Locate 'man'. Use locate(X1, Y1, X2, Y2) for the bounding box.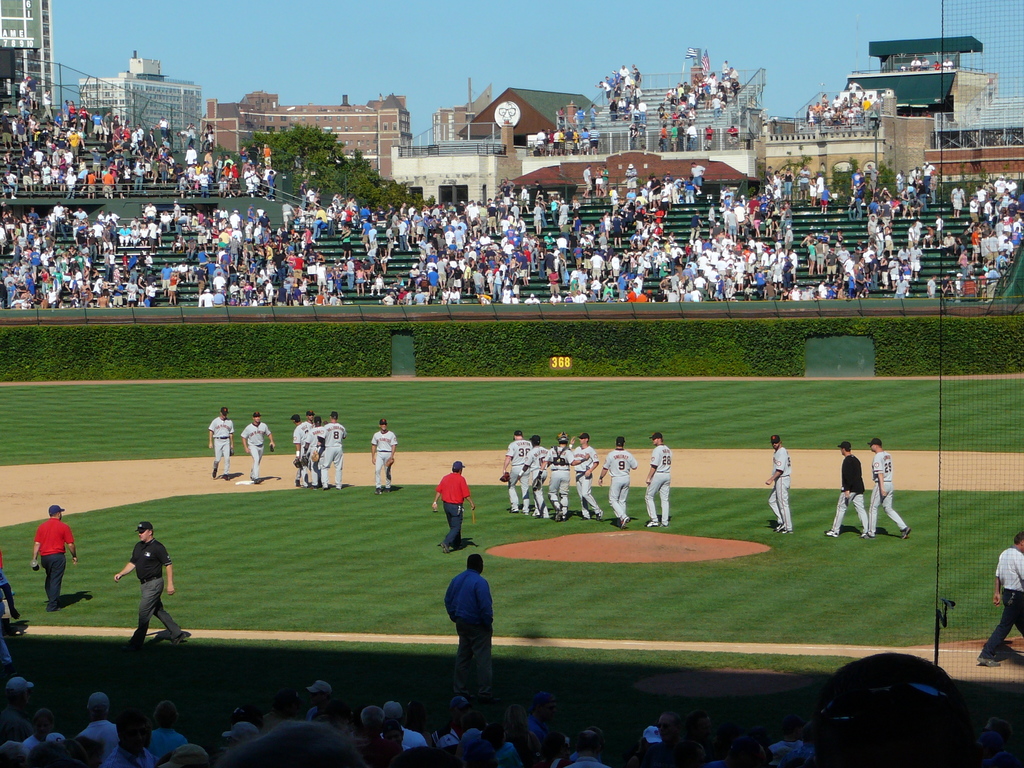
locate(105, 522, 176, 655).
